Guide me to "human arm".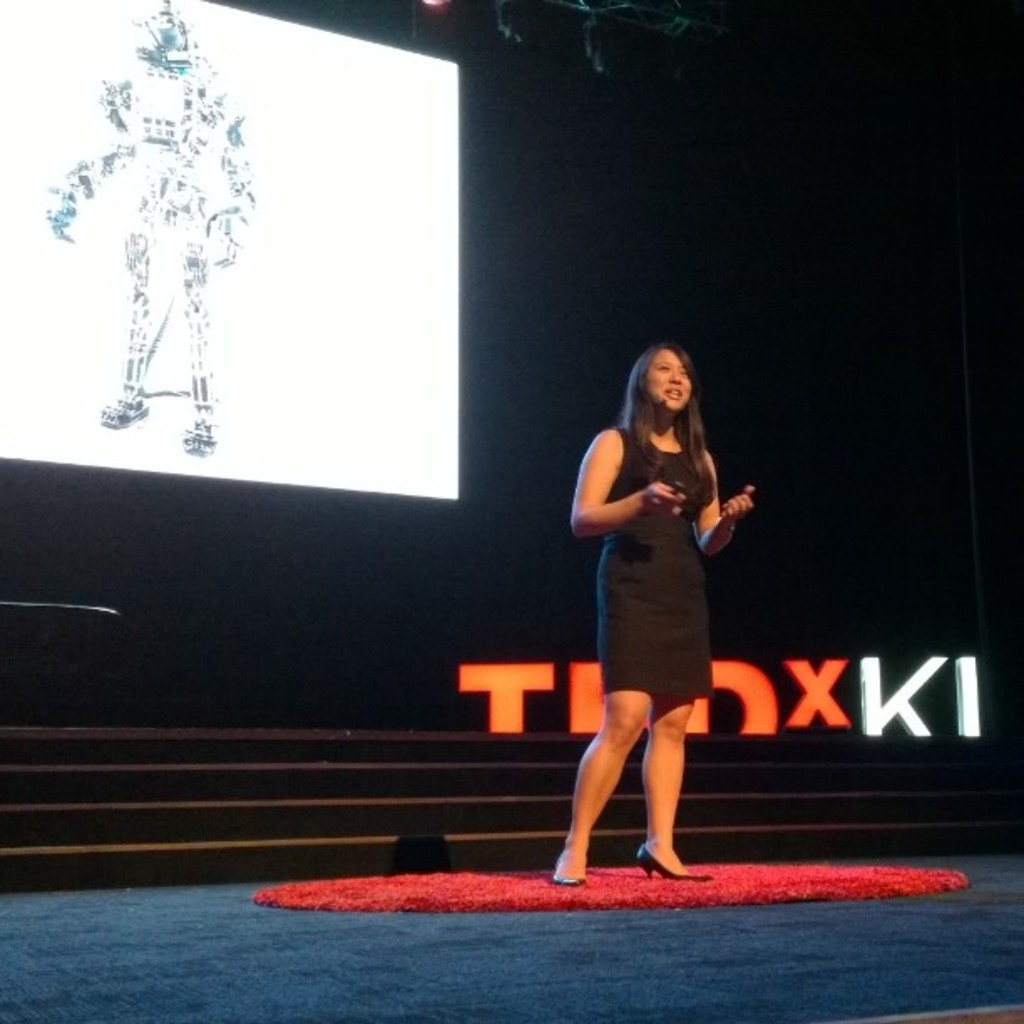
Guidance: [x1=574, y1=427, x2=684, y2=532].
